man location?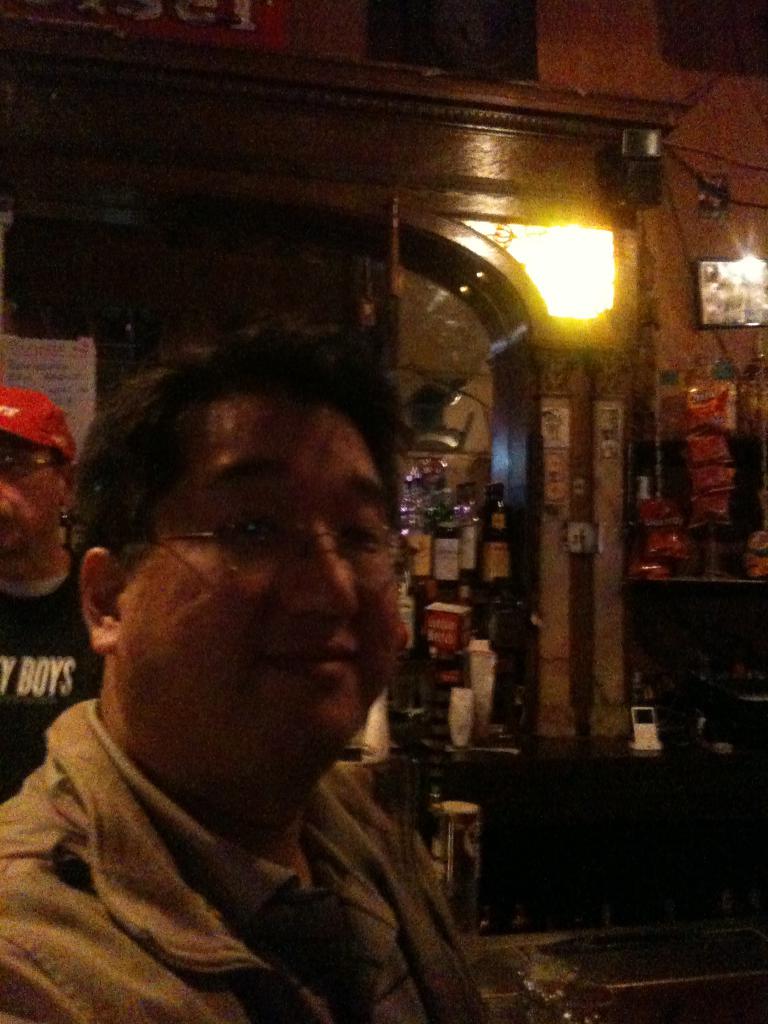
<box>0,386,109,809</box>
